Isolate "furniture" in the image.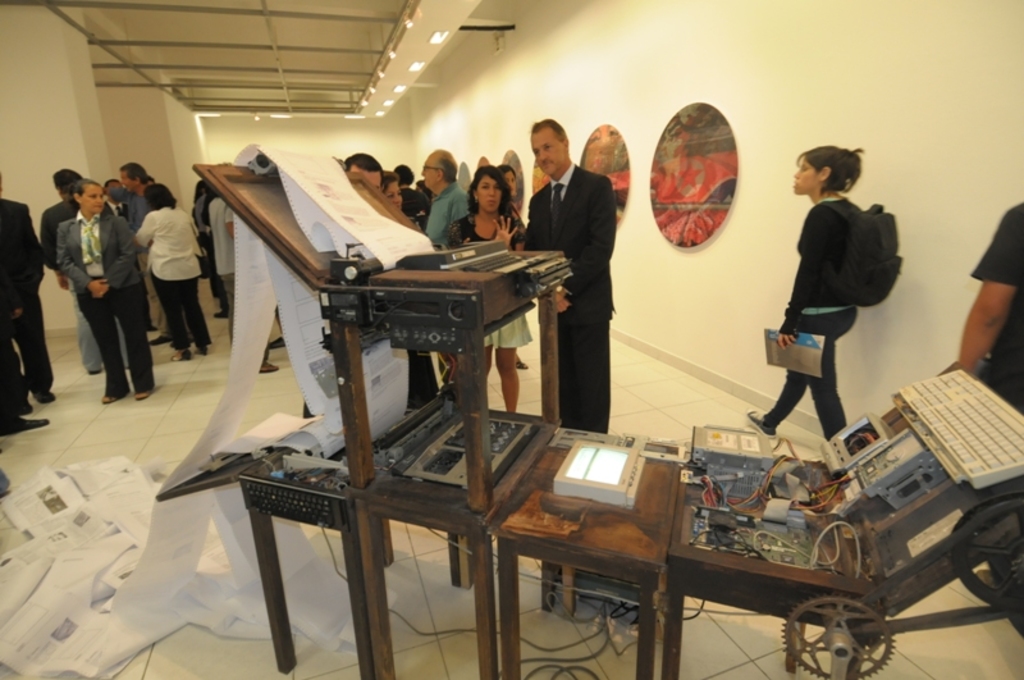
Isolated region: box=[188, 161, 573, 516].
